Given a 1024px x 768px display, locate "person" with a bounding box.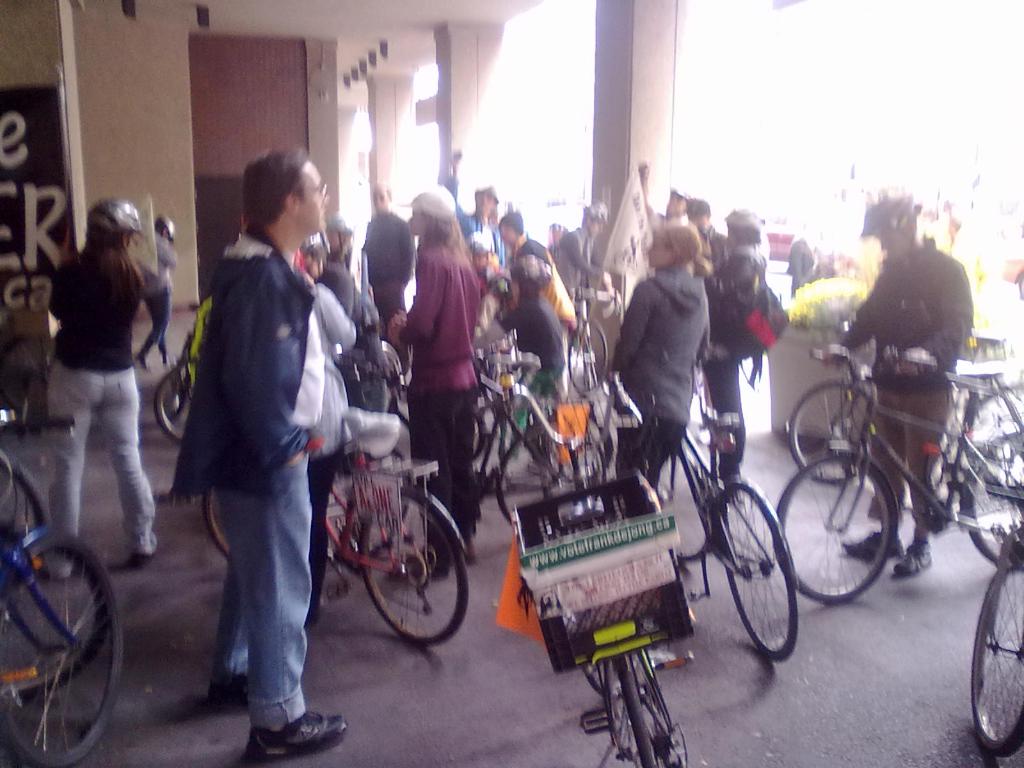
Located: x1=500, y1=255, x2=567, y2=459.
